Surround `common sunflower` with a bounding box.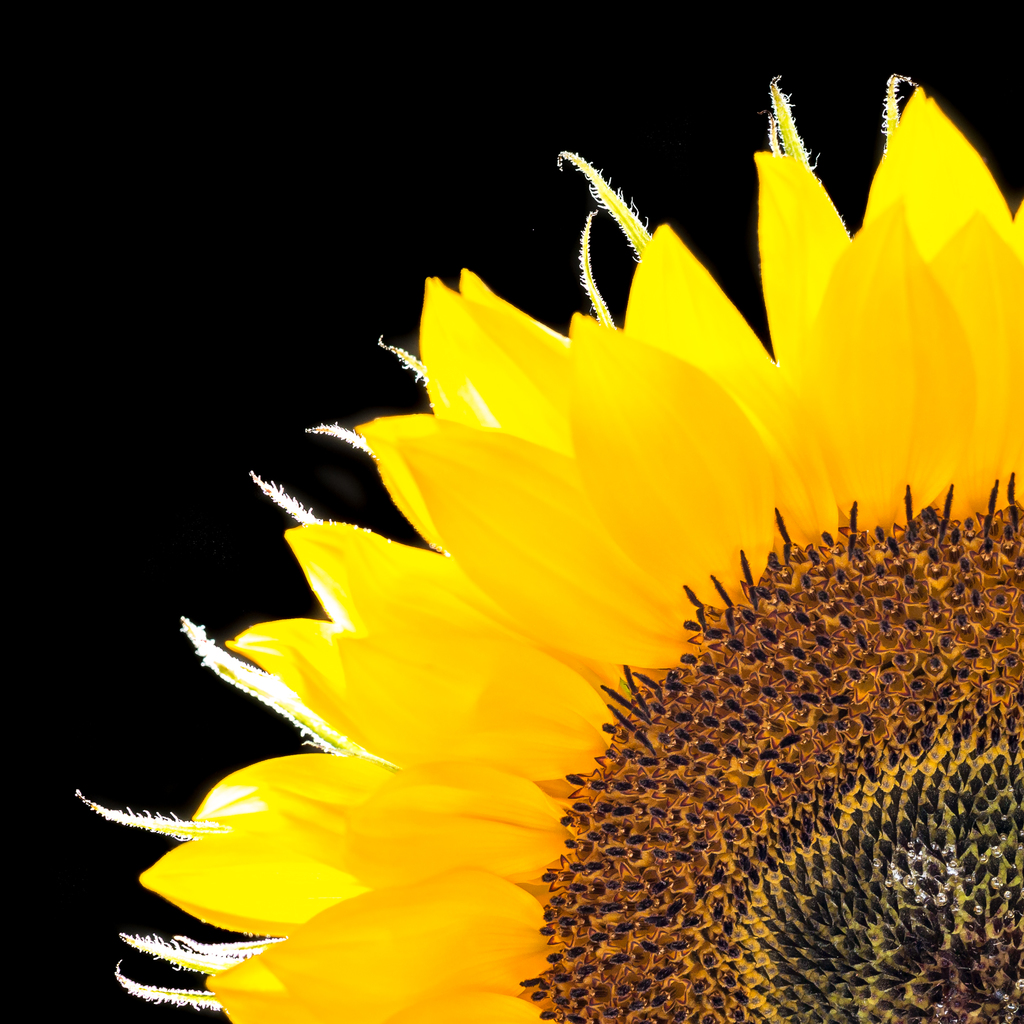
left=131, top=161, right=1019, bottom=1010.
